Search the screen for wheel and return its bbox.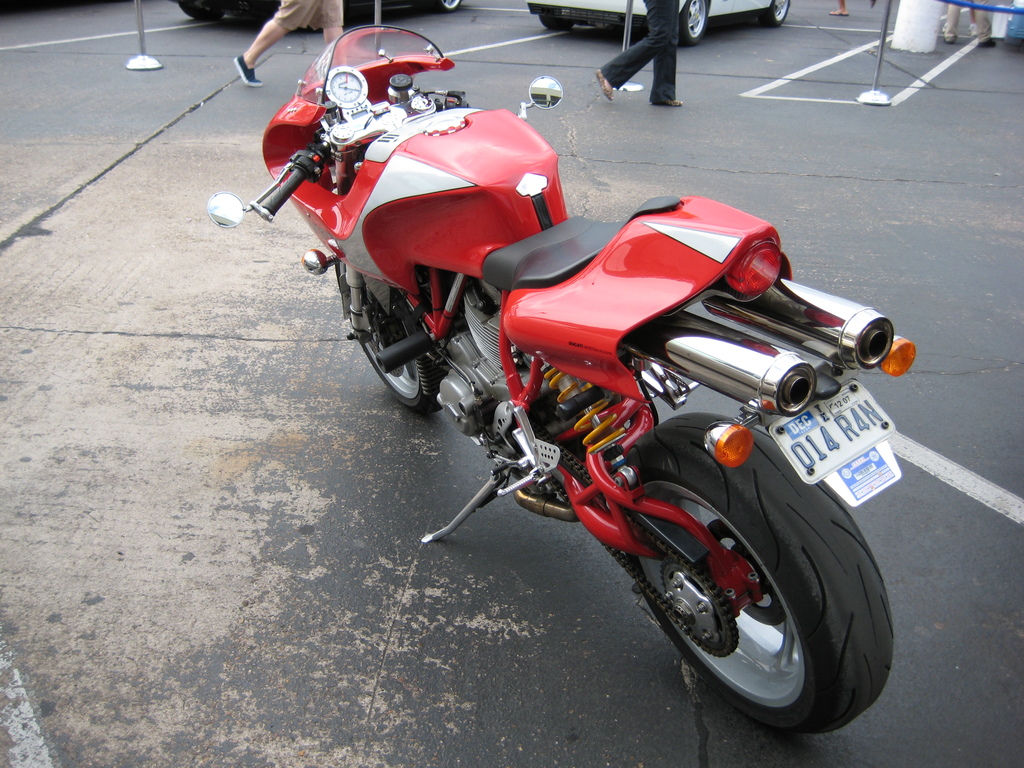
Found: box=[604, 414, 895, 733].
